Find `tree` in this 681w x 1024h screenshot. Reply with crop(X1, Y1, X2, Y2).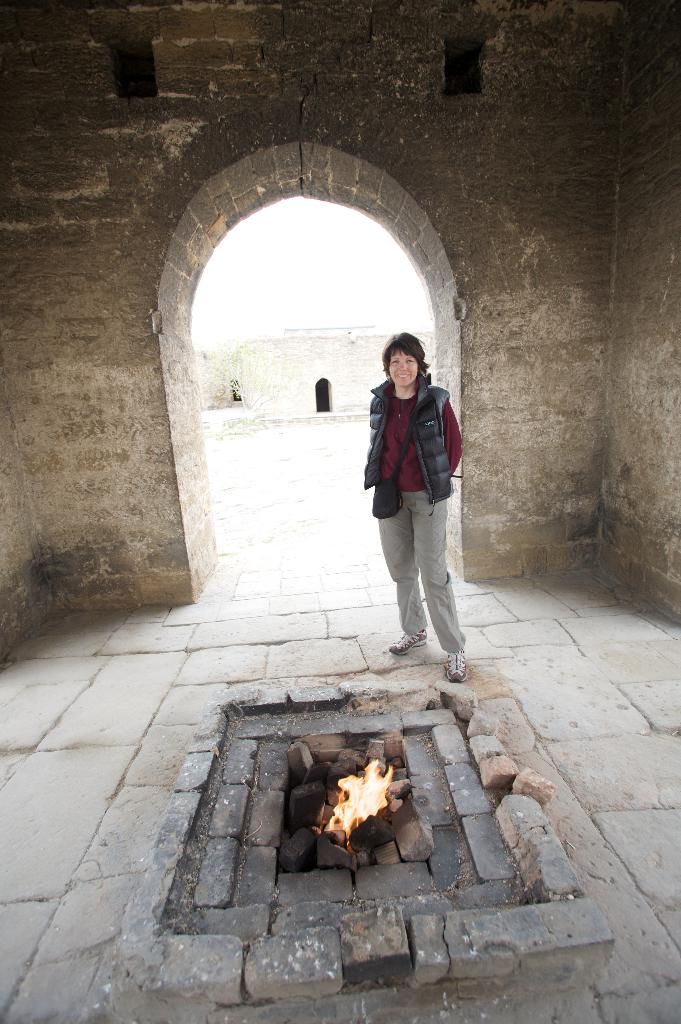
crop(205, 339, 289, 427).
